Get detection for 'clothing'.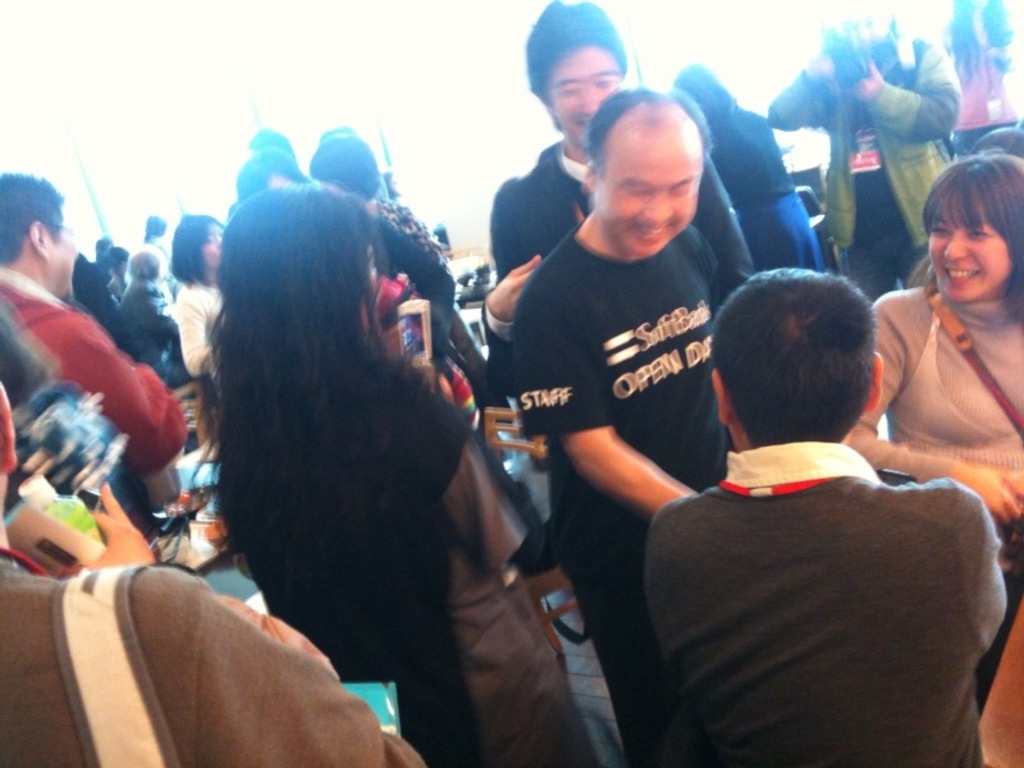
Detection: bbox=(106, 283, 192, 384).
